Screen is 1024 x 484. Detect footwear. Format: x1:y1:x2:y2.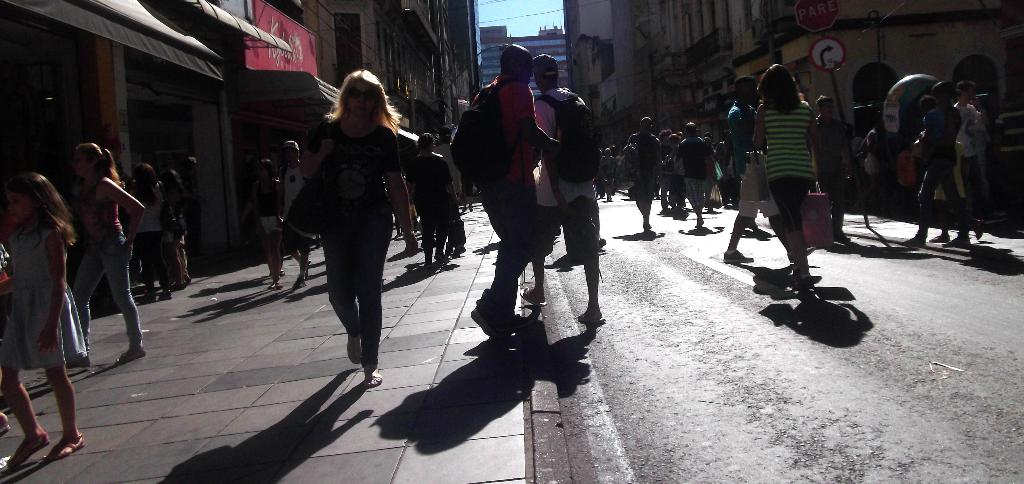
694:220:701:227.
